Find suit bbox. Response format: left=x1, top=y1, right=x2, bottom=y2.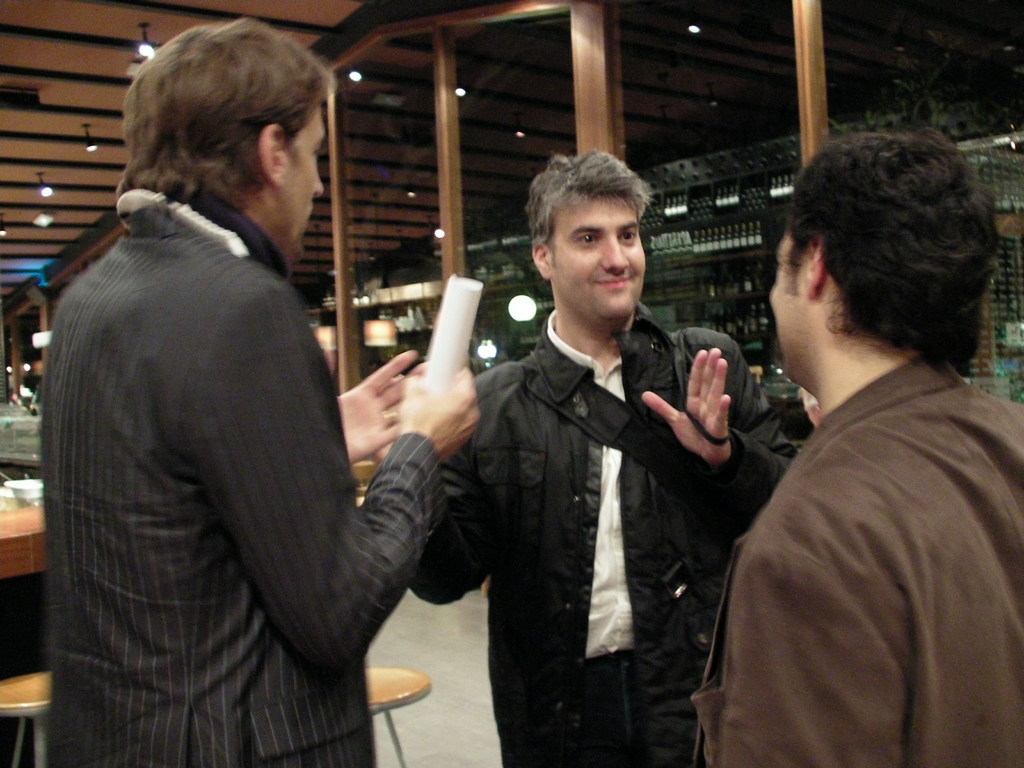
left=40, top=120, right=444, bottom=756.
